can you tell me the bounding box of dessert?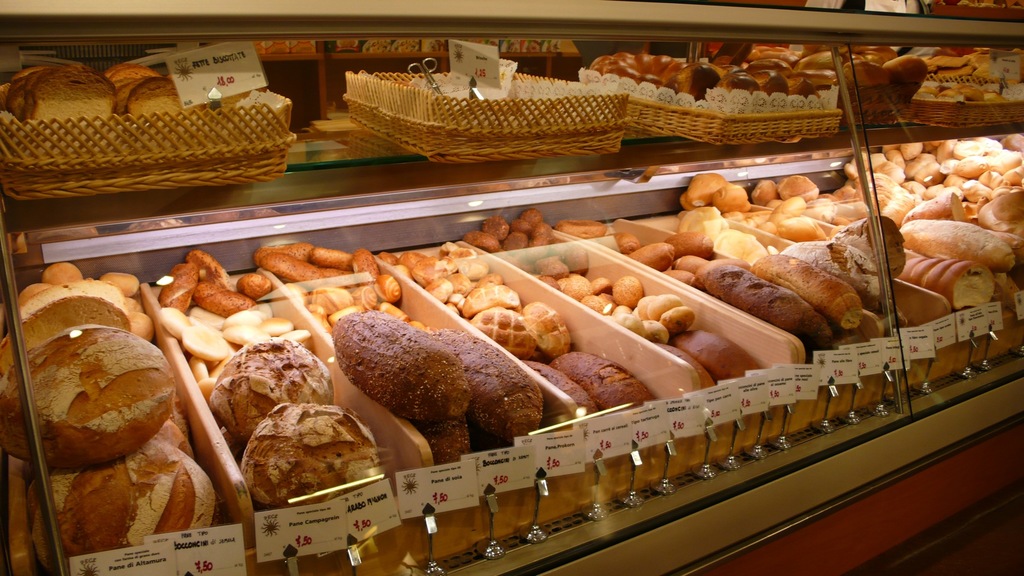
{"x1": 724, "y1": 53, "x2": 831, "y2": 86}.
